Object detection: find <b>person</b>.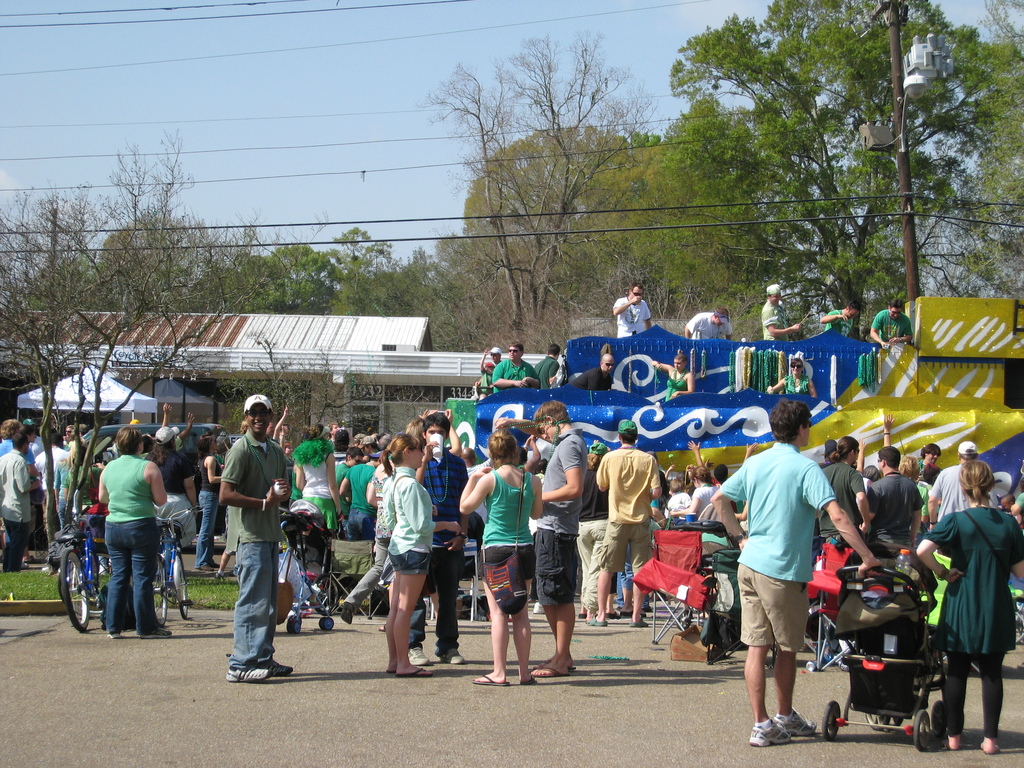
915,462,1023,748.
